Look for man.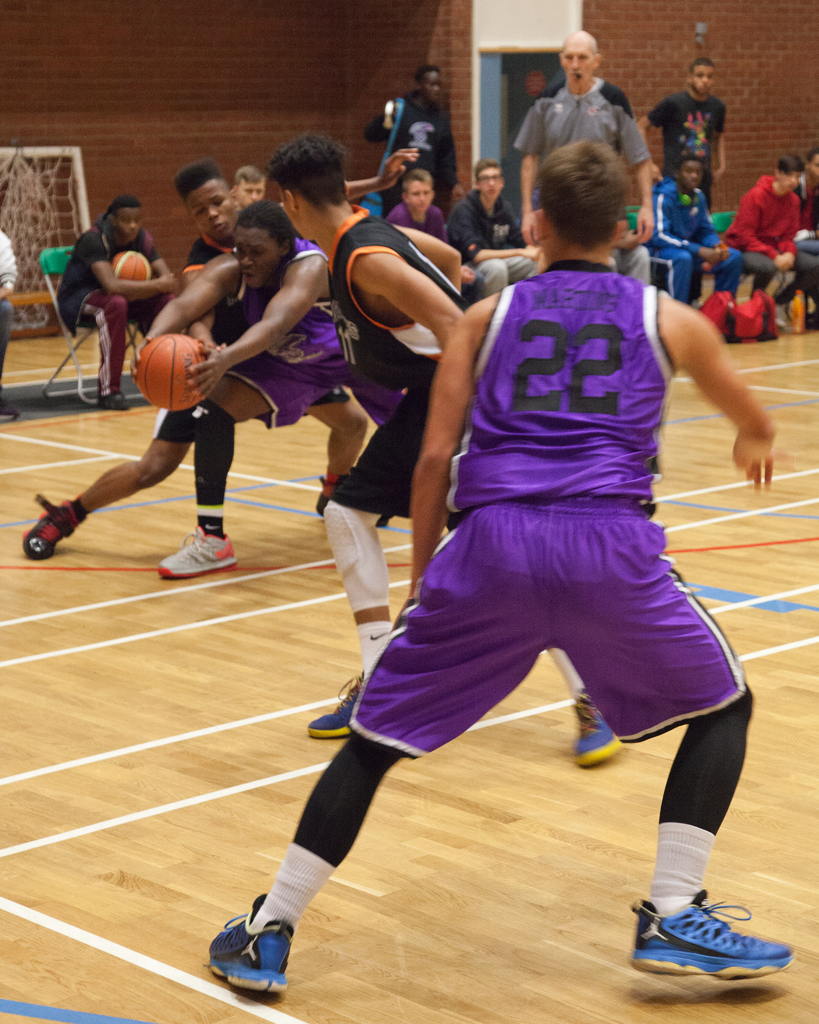
Found: pyautogui.locateOnScreen(0, 218, 17, 421).
